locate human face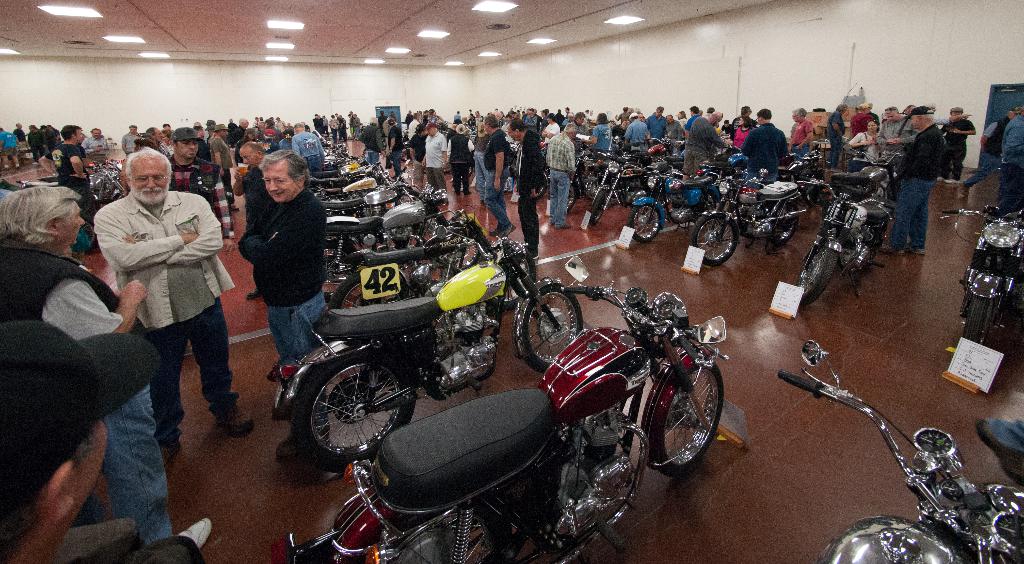
x1=220, y1=127, x2=230, y2=138
